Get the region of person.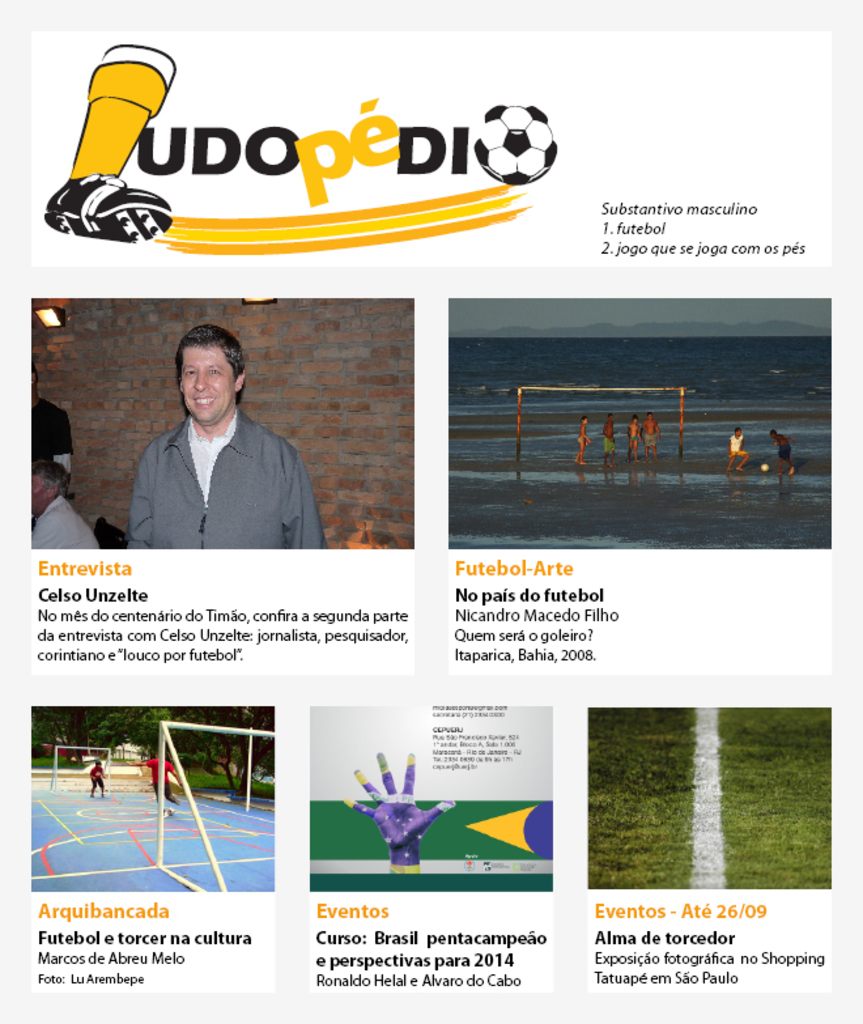
rect(566, 422, 590, 467).
